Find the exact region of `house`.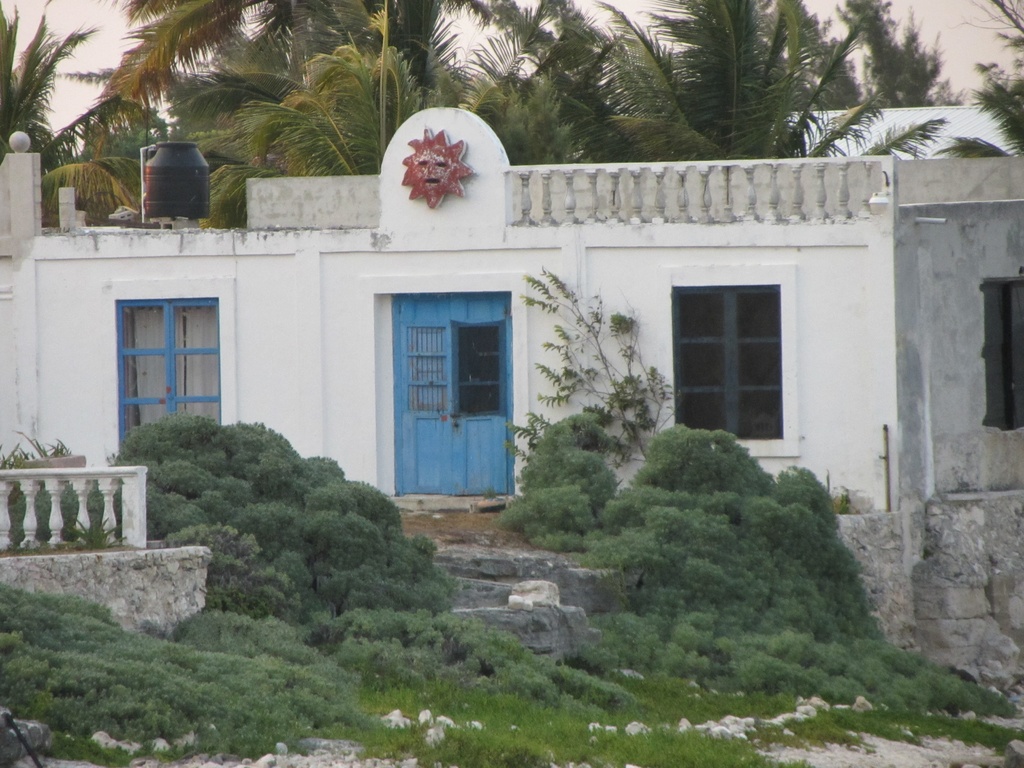
Exact region: detection(0, 104, 1023, 513).
